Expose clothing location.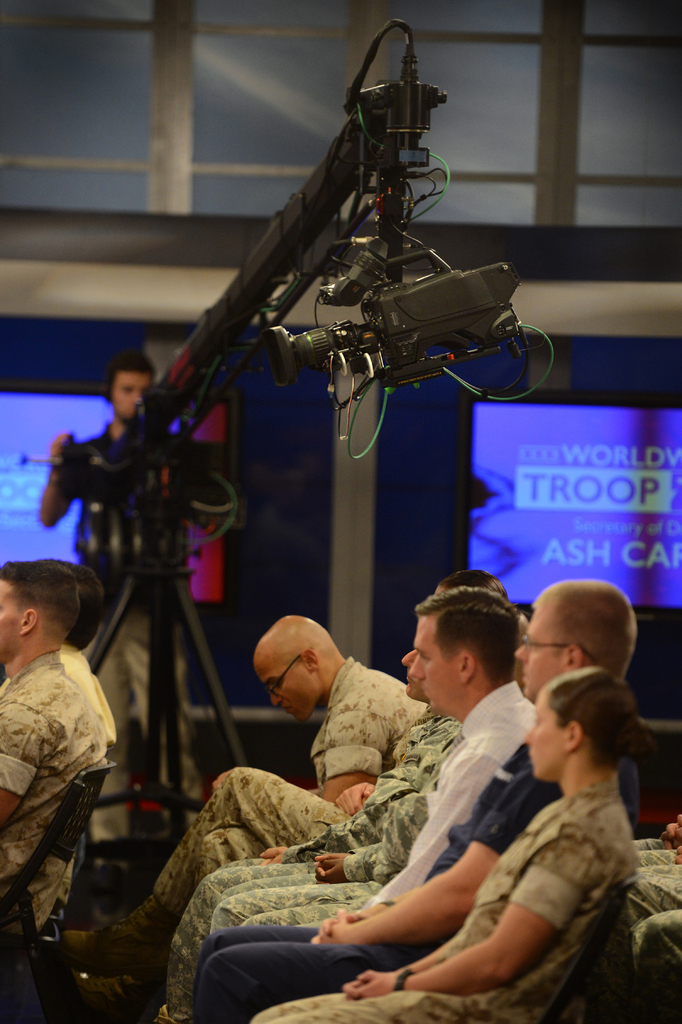
Exposed at (251,778,634,1023).
